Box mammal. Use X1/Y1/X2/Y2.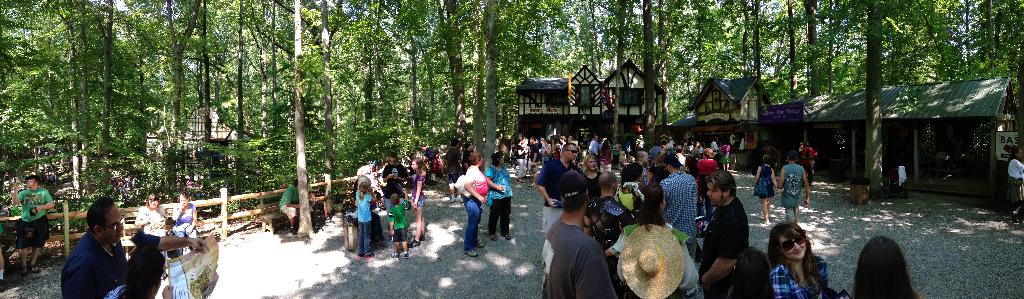
575/148/601/185.
